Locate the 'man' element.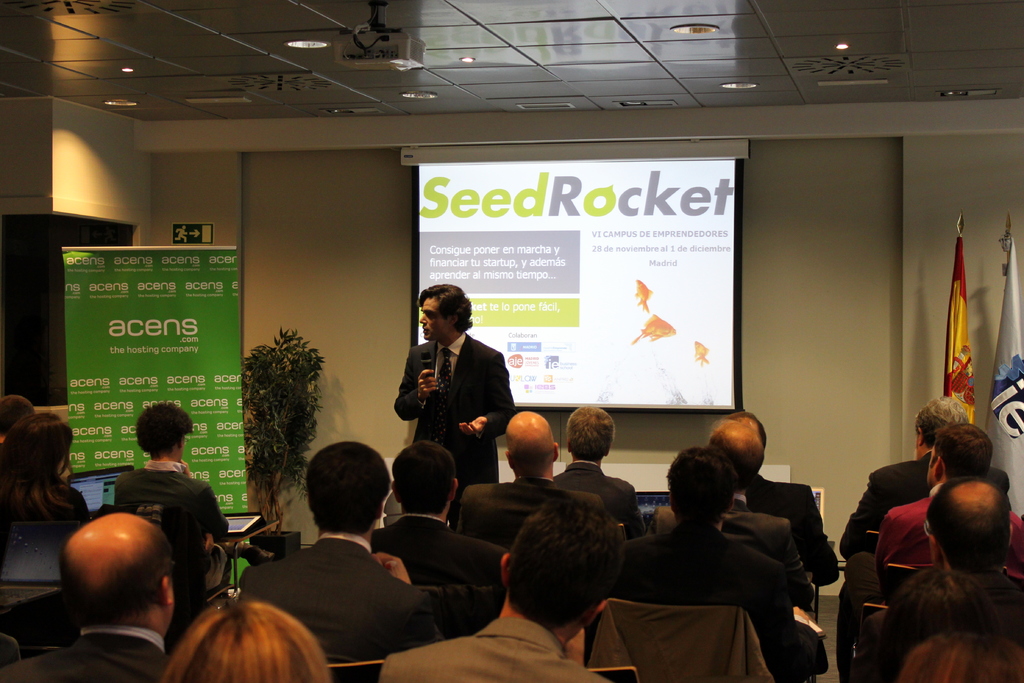
Element bbox: x1=620 y1=453 x2=824 y2=682.
